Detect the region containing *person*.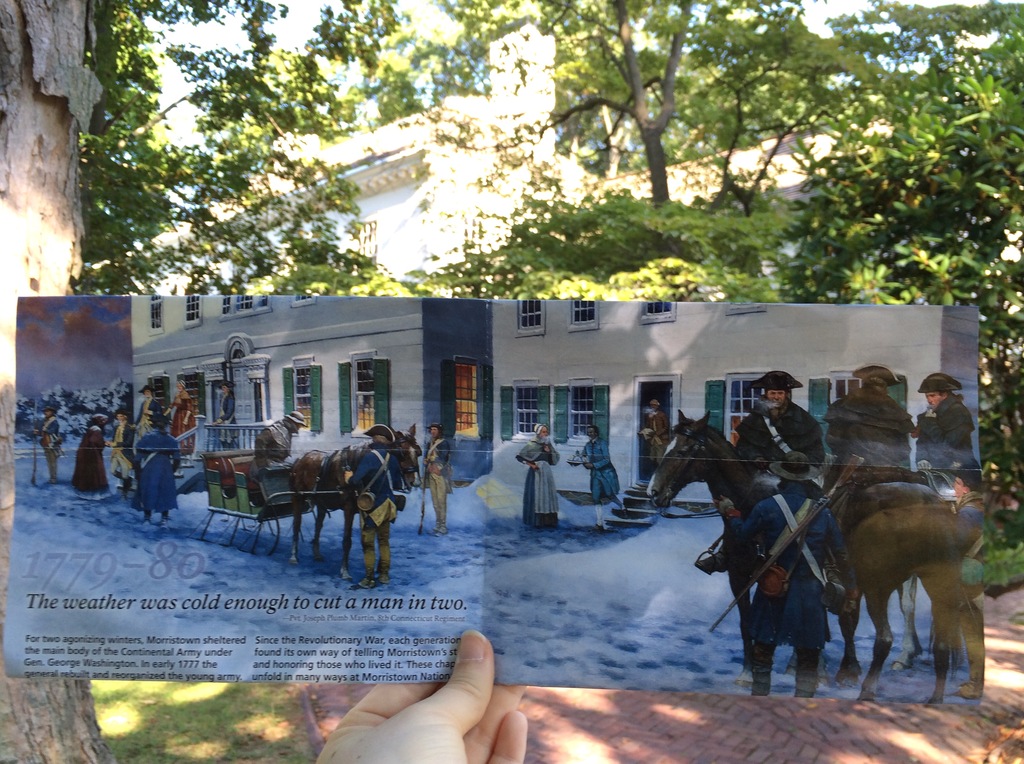
l=342, t=418, r=401, b=595.
